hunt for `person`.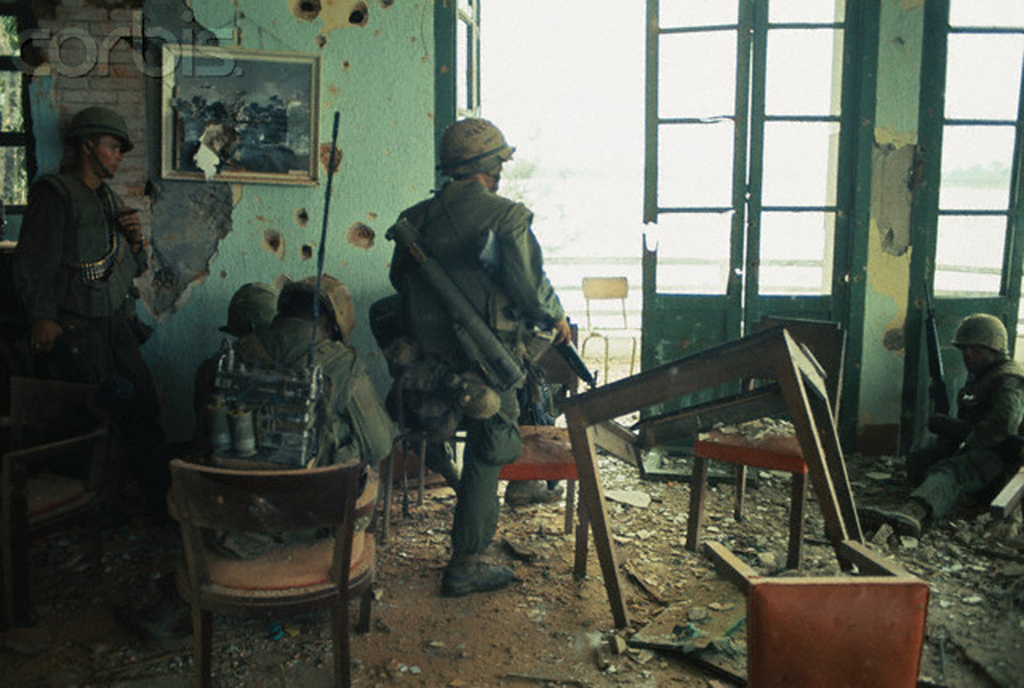
Hunted down at [197,266,396,558].
